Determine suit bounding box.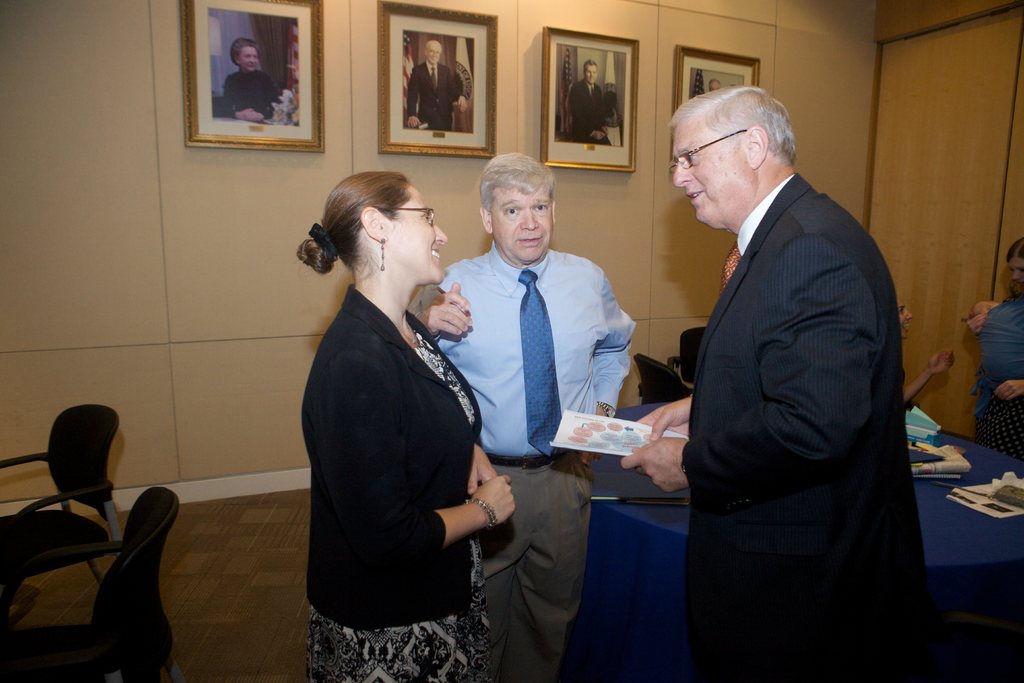
Determined: bbox(302, 288, 487, 630).
